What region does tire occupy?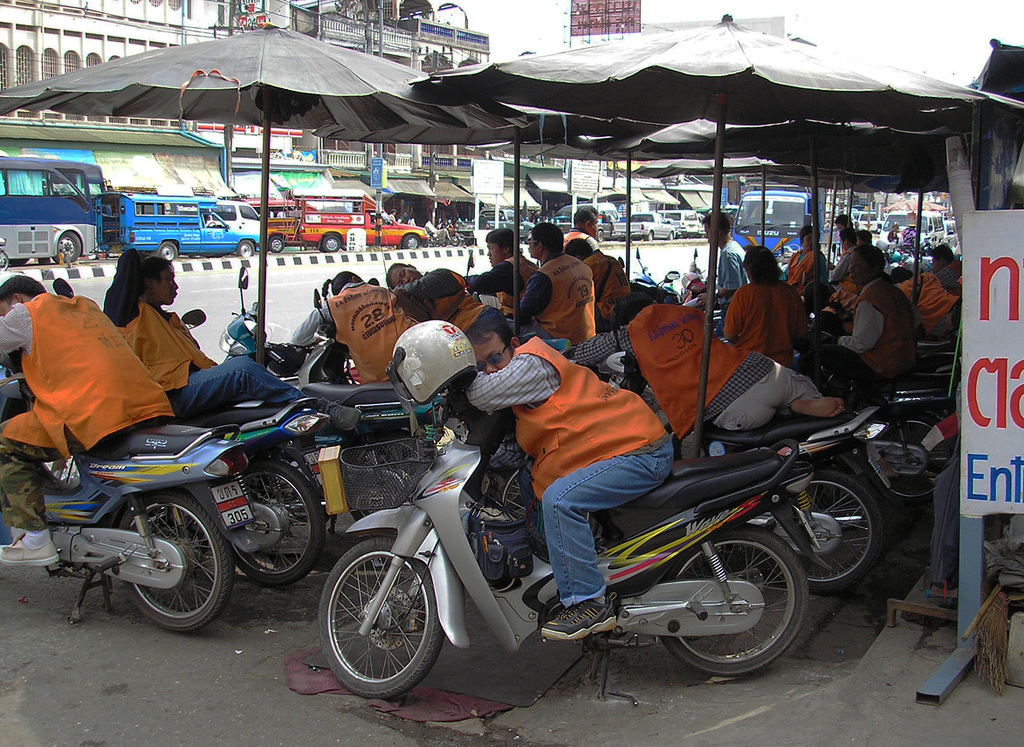
box=[54, 231, 82, 264].
